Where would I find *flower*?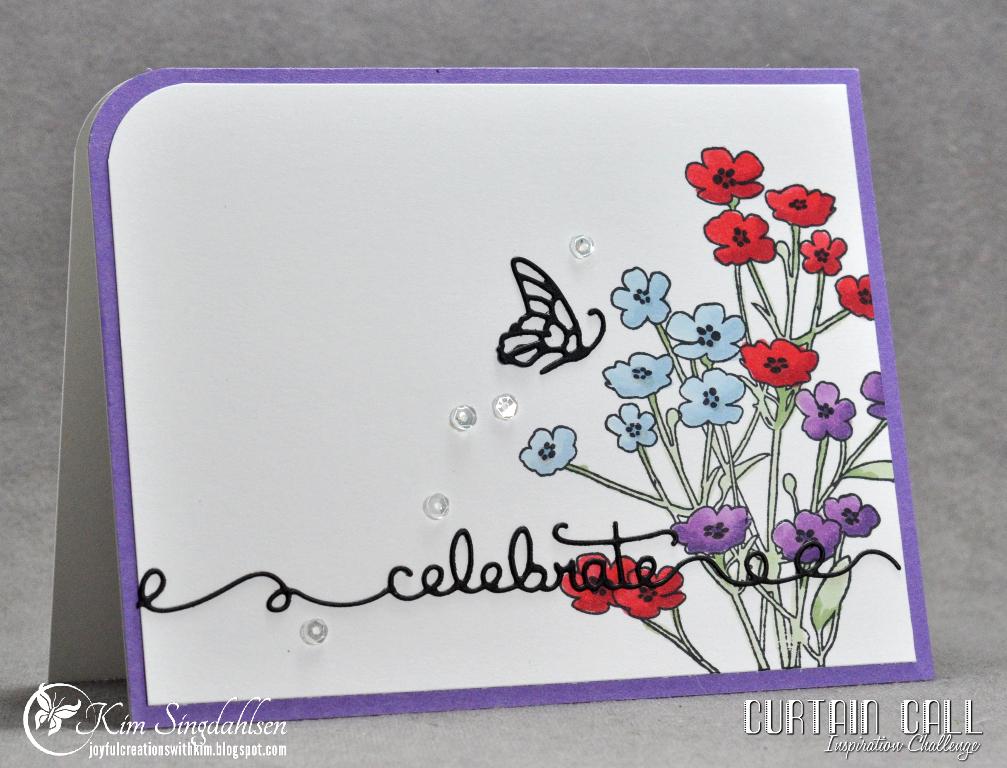
At (757,183,841,232).
